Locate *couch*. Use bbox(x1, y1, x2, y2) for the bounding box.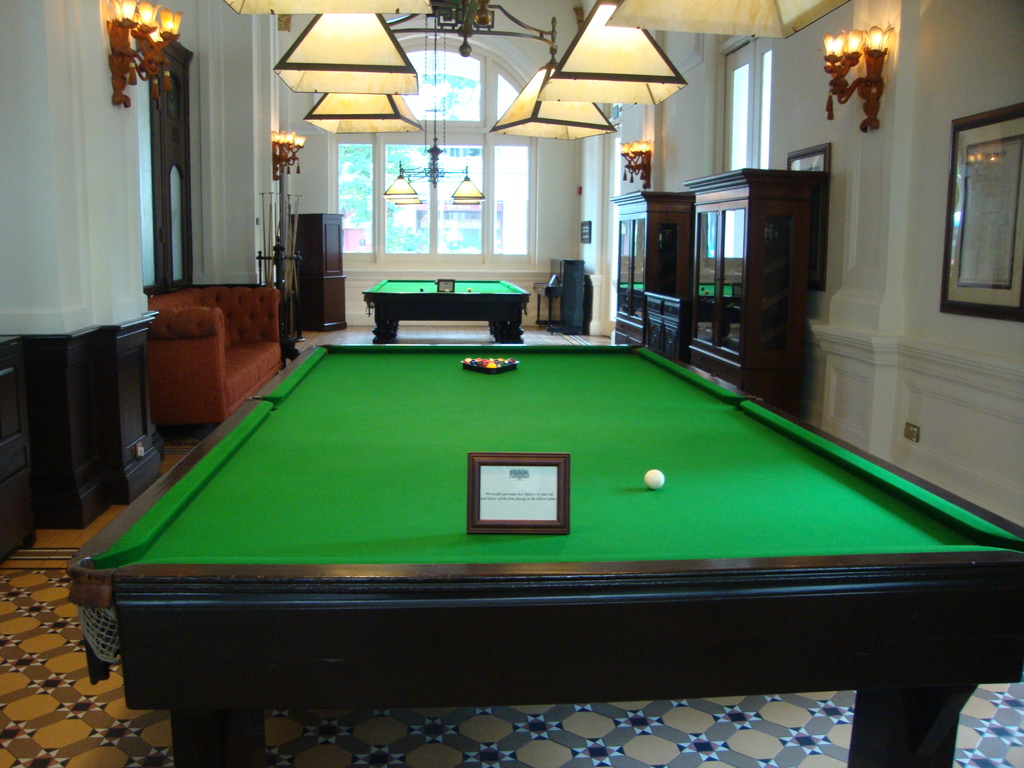
bbox(148, 284, 285, 434).
